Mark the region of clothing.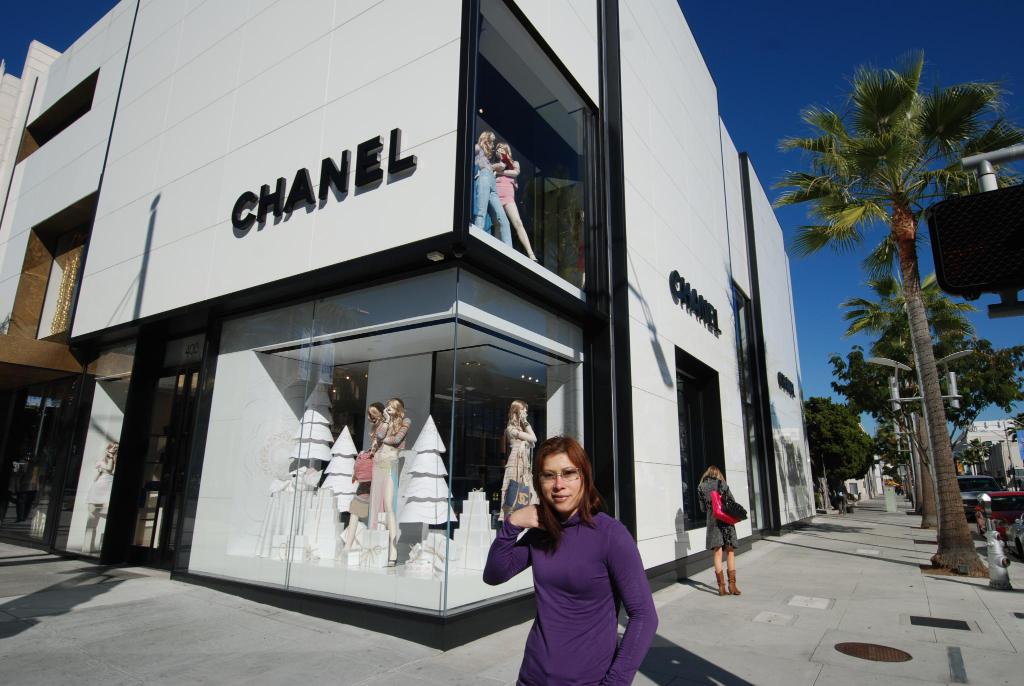
Region: select_region(493, 158, 514, 203).
